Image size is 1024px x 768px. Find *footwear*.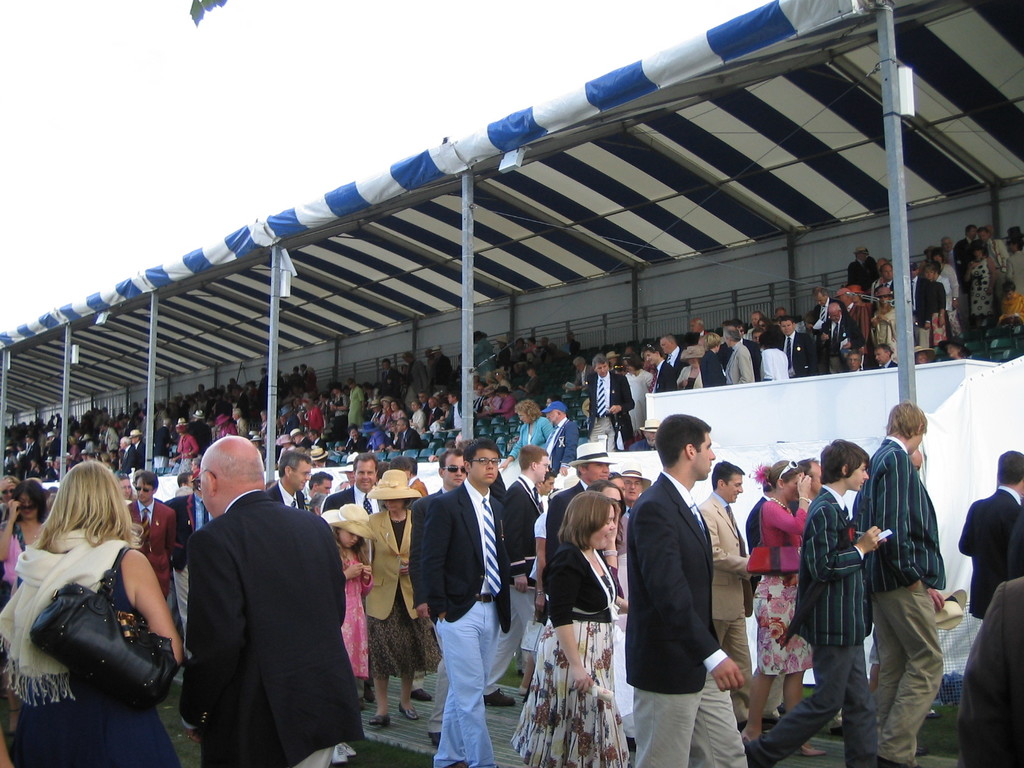
517 685 529 694.
